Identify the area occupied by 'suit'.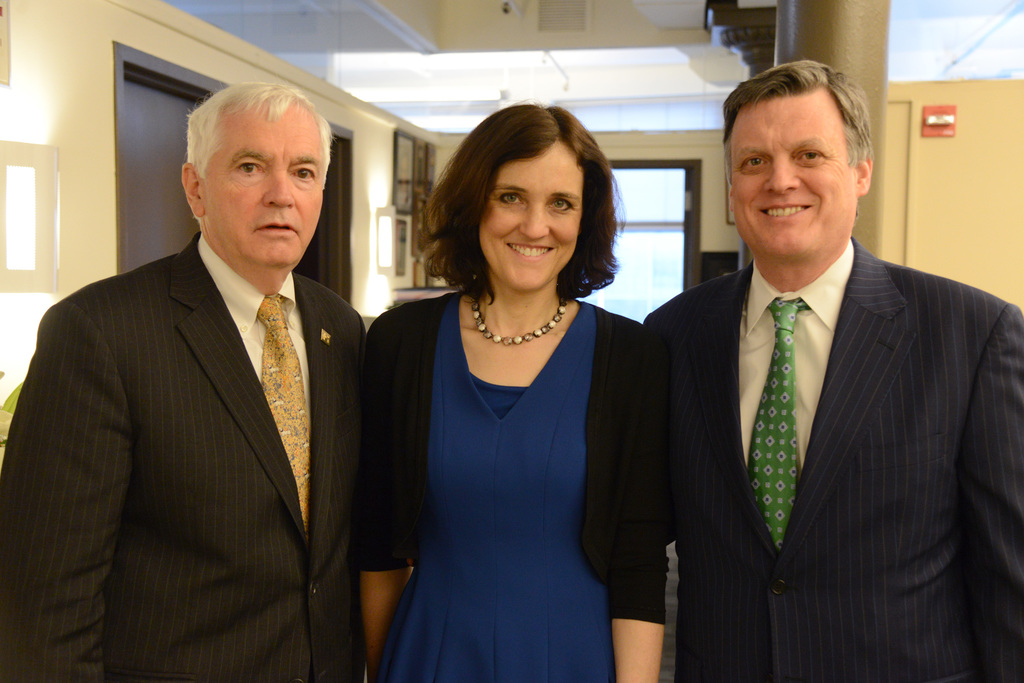
Area: pyautogui.locateOnScreen(23, 103, 410, 671).
